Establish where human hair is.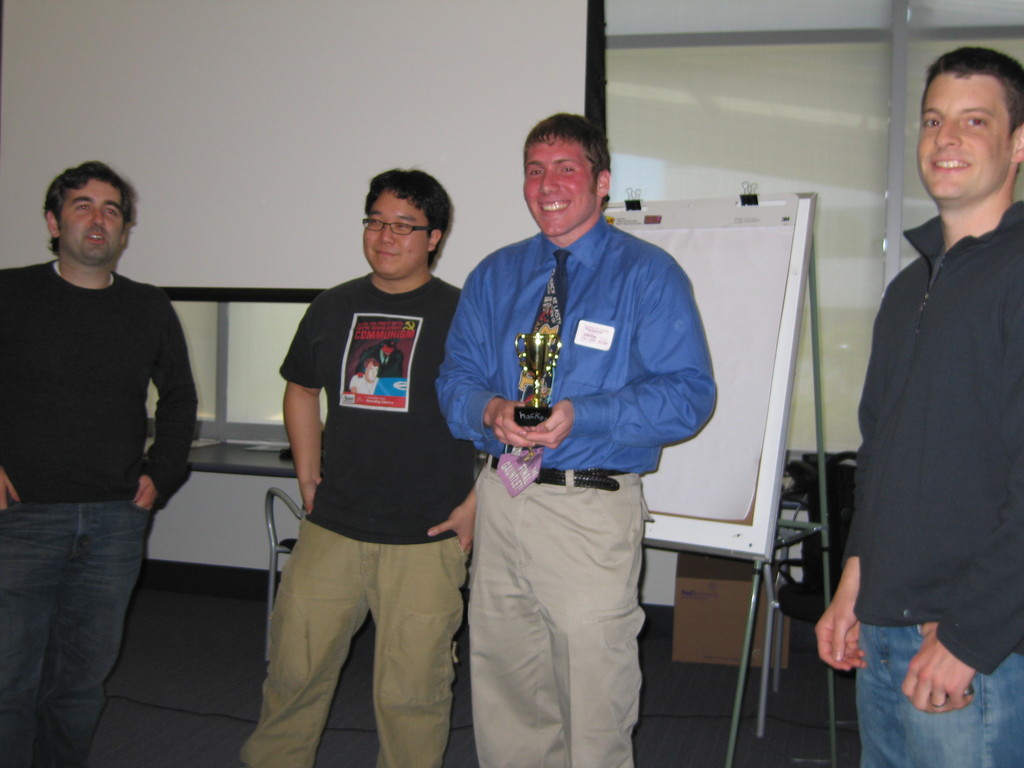
Established at (342, 167, 448, 262).
